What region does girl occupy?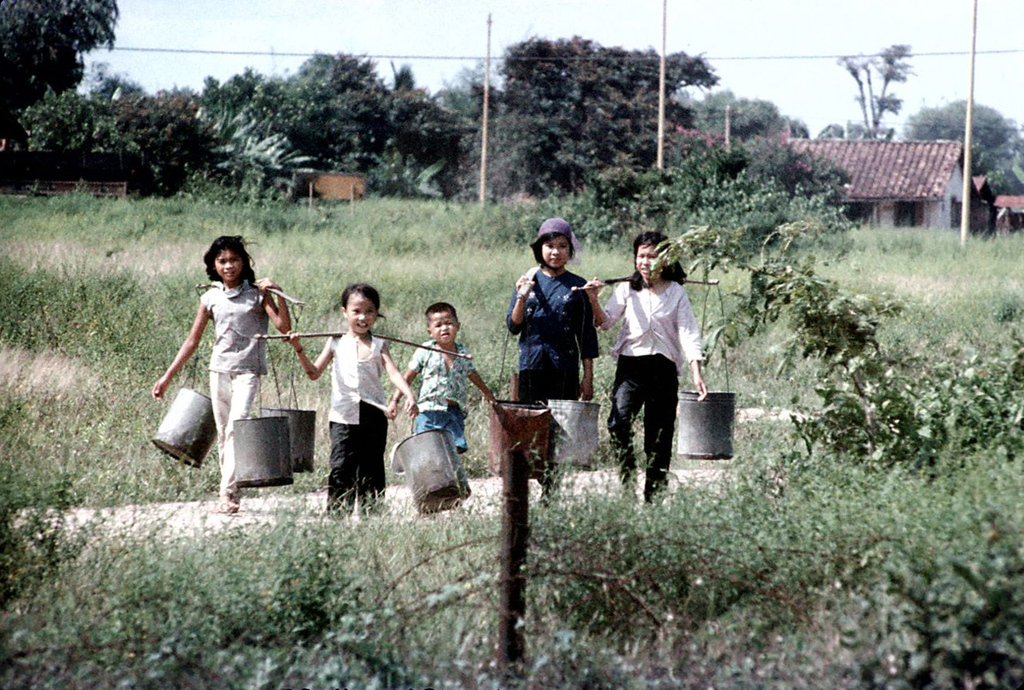
[283, 284, 417, 517].
